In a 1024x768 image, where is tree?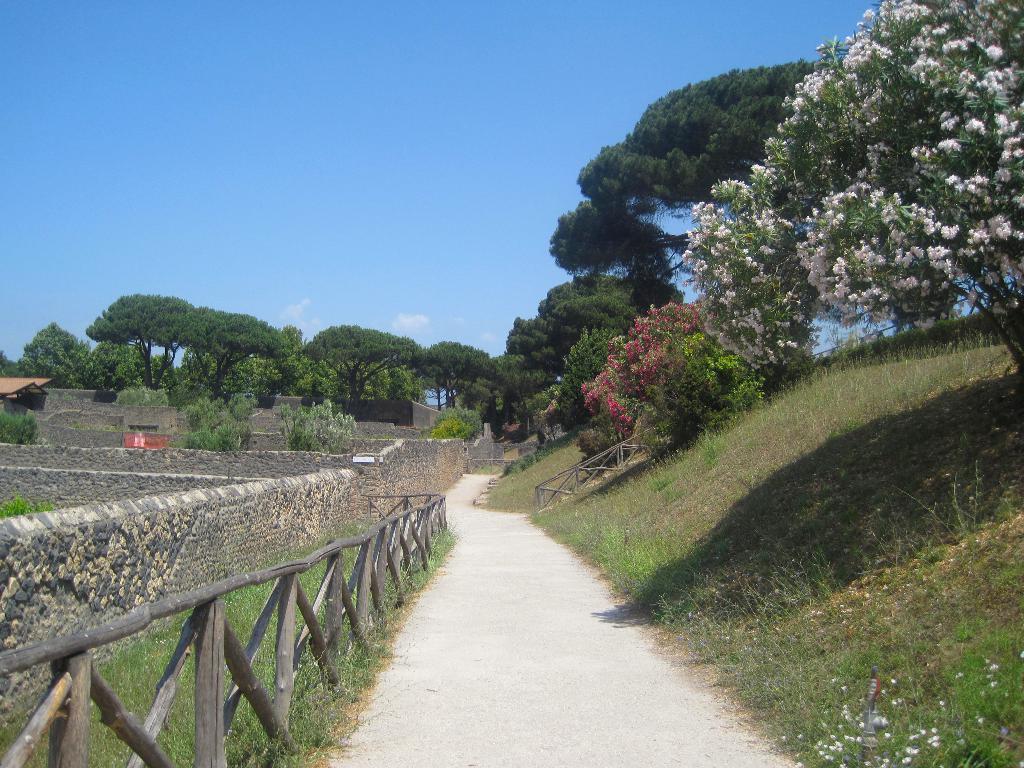
pyautogui.locateOnScreen(415, 335, 490, 412).
